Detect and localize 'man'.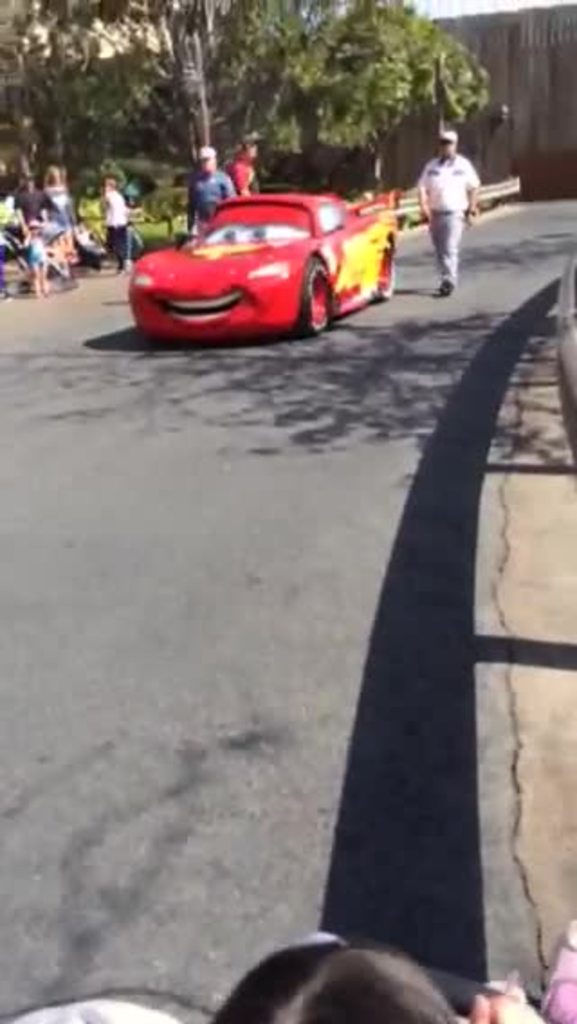
Localized at [417, 126, 481, 292].
